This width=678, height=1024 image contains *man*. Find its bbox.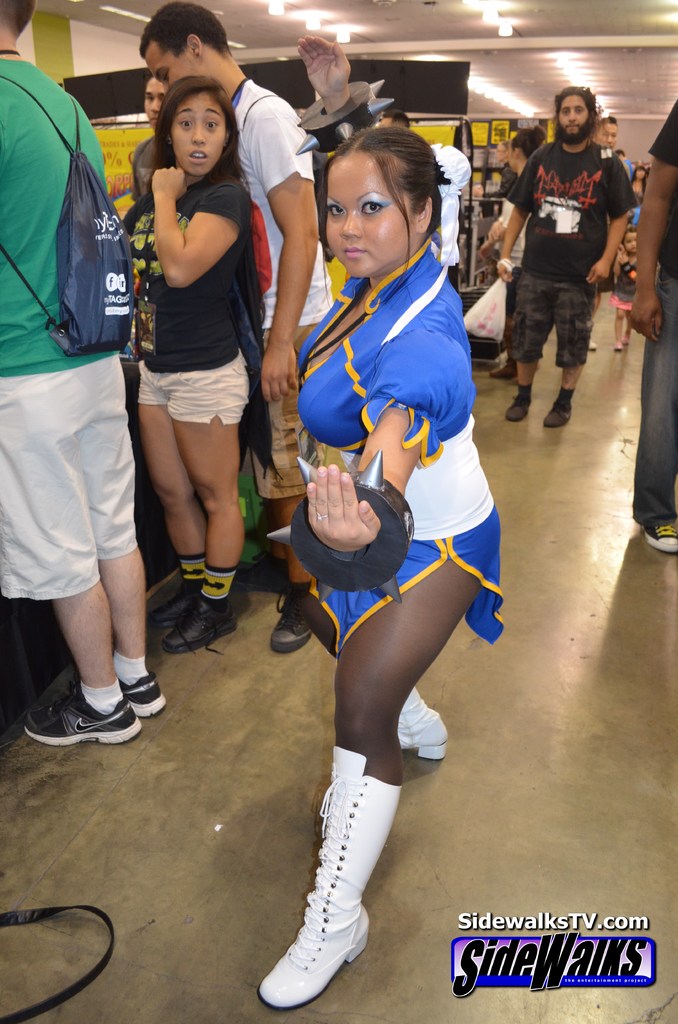
bbox=[0, 0, 171, 745].
